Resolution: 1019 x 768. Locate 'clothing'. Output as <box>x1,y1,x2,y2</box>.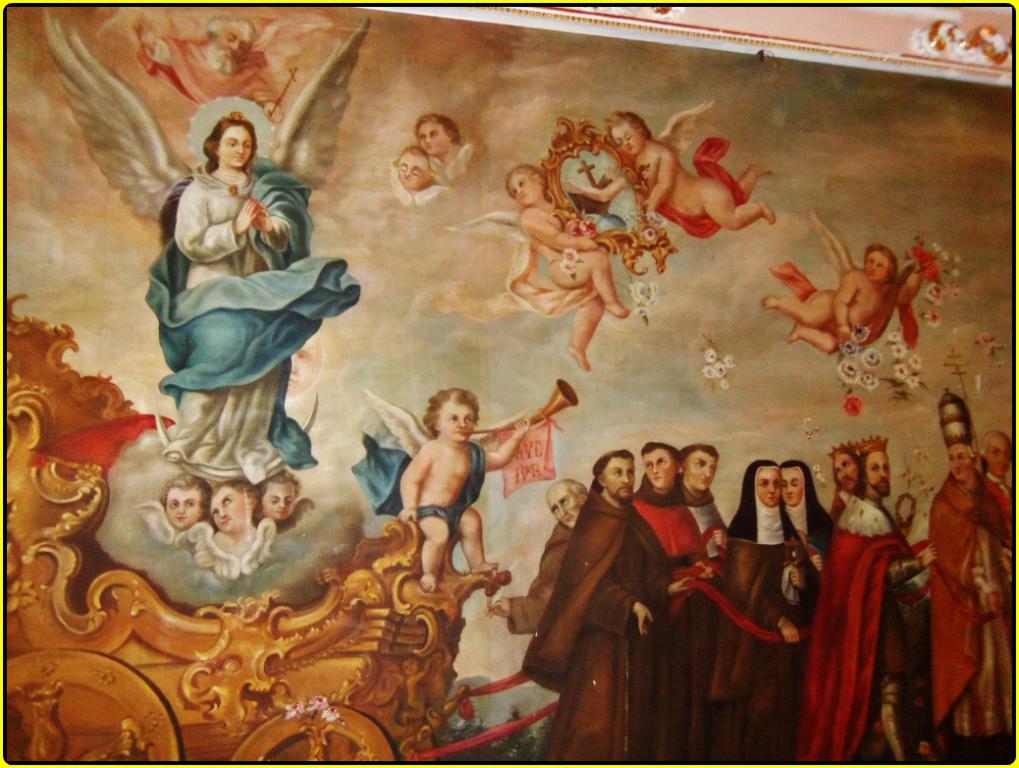
<box>770,254,917,350</box>.
